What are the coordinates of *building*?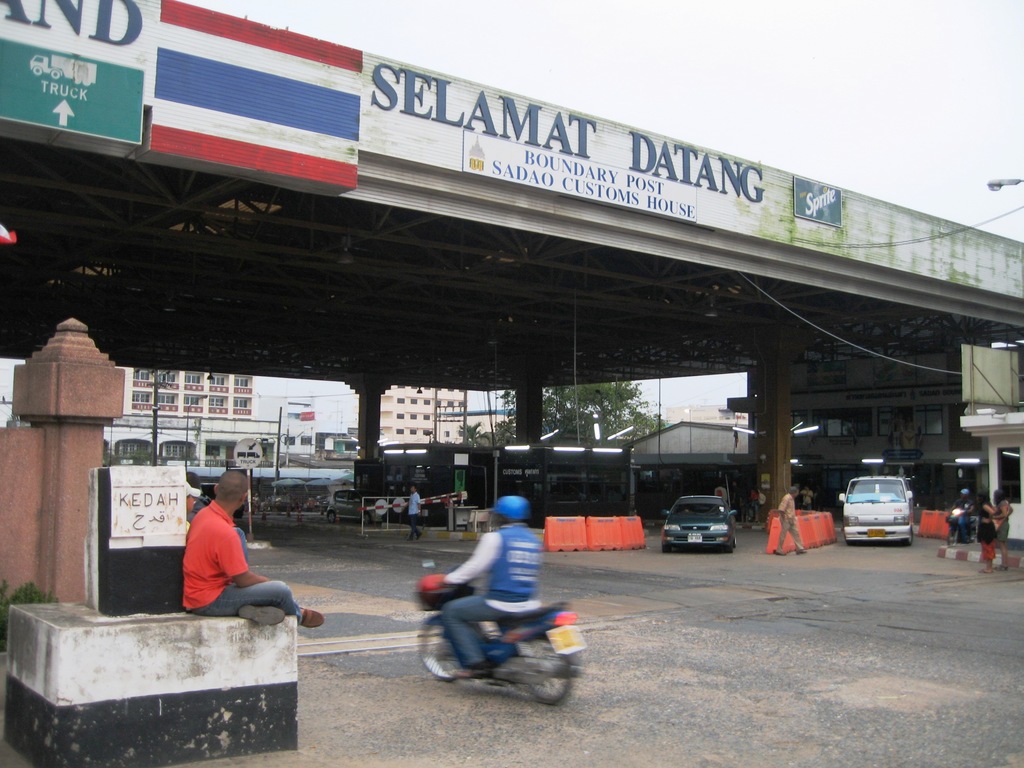
439, 410, 518, 443.
